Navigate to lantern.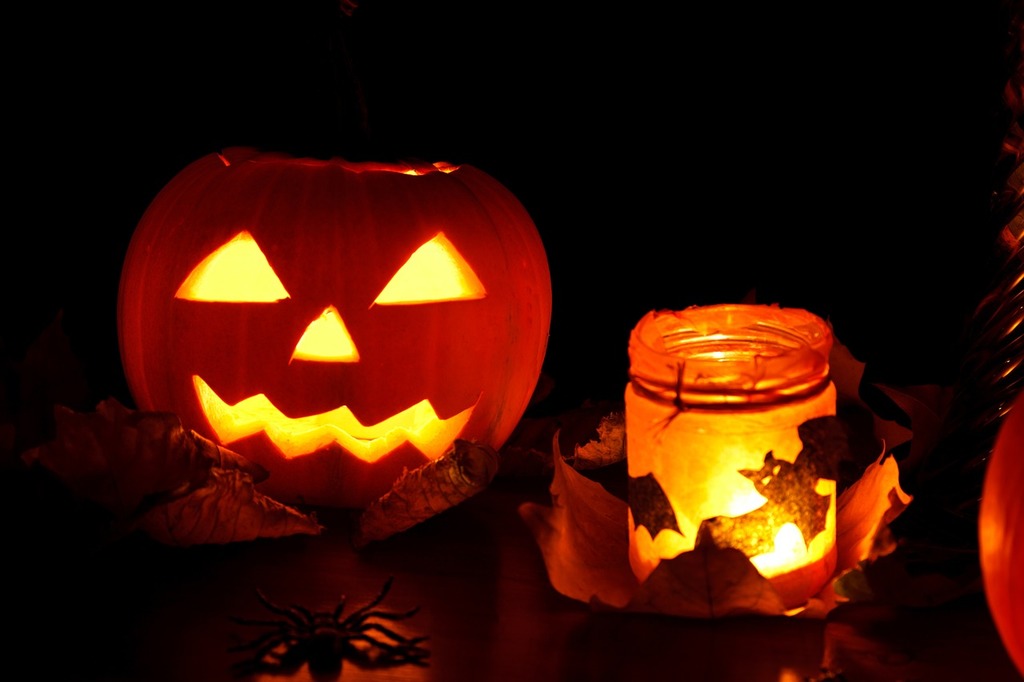
Navigation target: l=119, t=145, r=552, b=510.
